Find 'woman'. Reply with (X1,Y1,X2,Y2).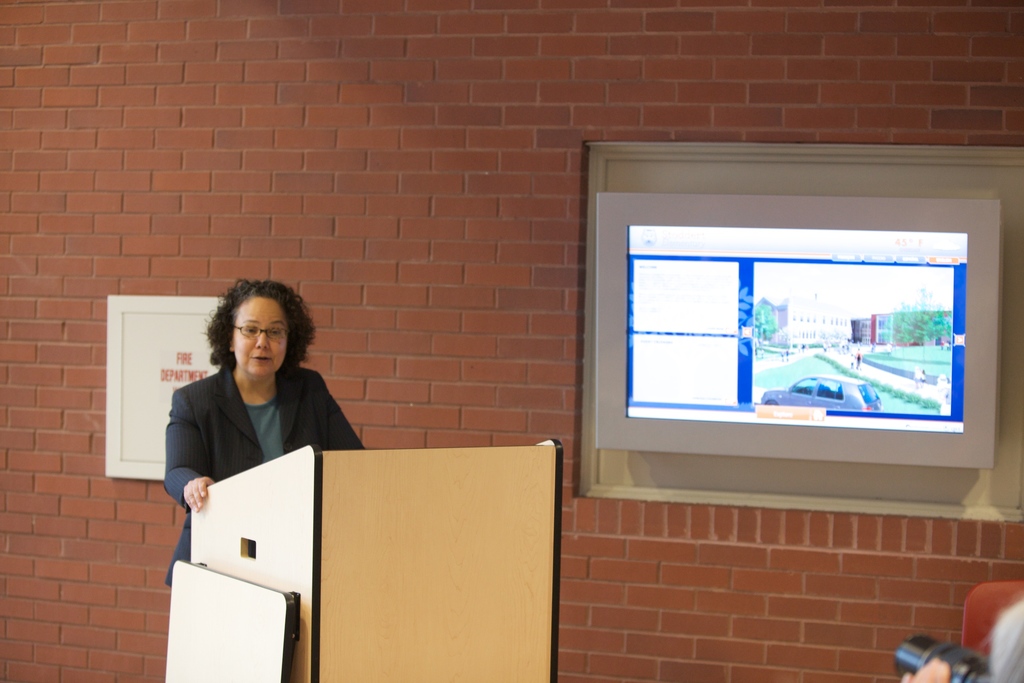
(151,288,348,574).
